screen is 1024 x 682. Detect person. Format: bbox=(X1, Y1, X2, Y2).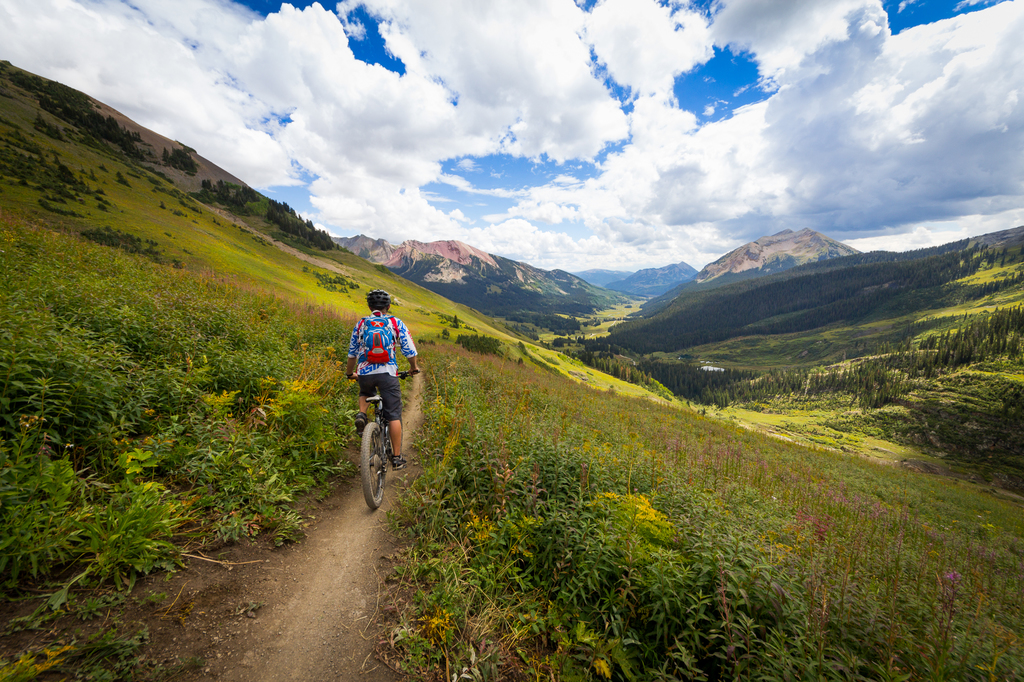
bbox=(344, 292, 417, 469).
